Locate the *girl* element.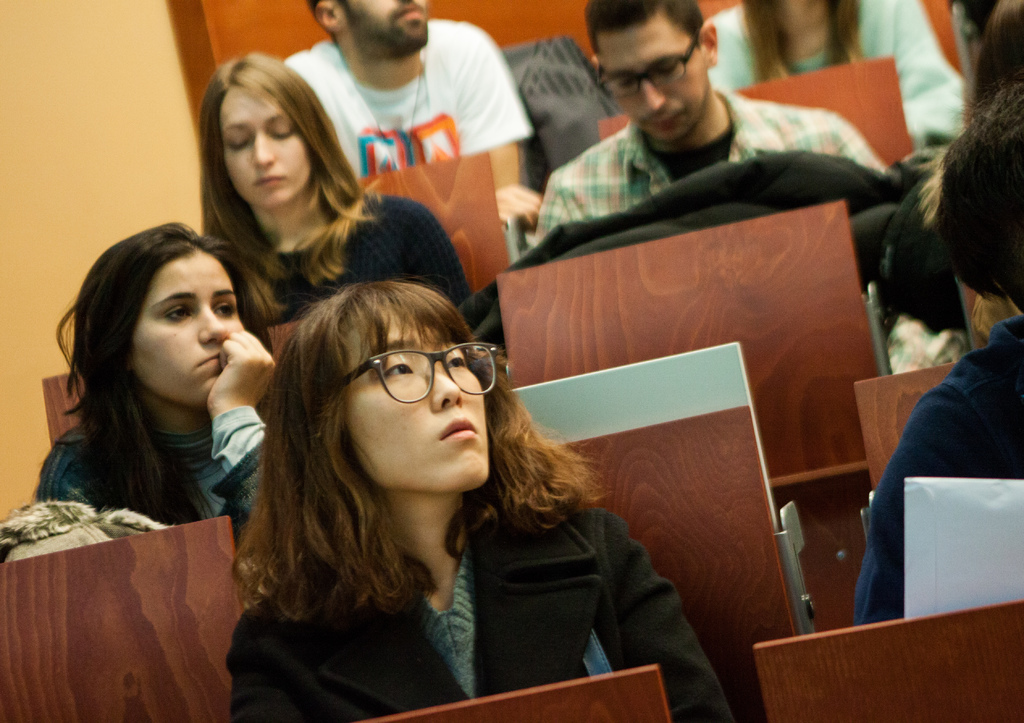
Element bbox: [189, 51, 474, 347].
